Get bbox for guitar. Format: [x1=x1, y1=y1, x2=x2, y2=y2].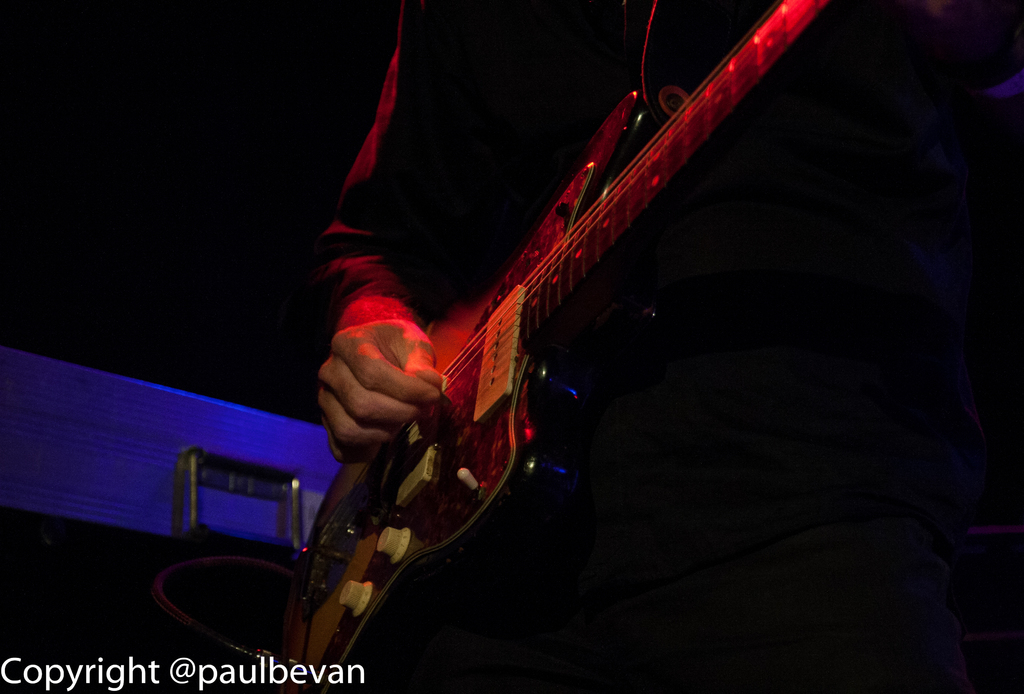
[x1=287, y1=0, x2=828, y2=693].
